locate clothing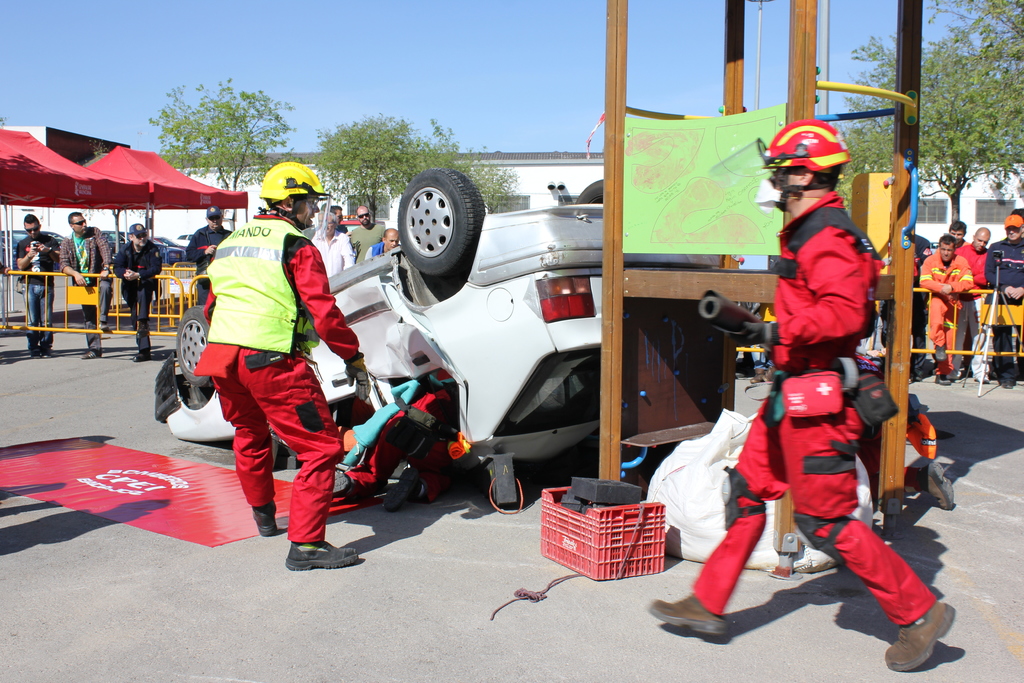
[x1=315, y1=230, x2=356, y2=288]
